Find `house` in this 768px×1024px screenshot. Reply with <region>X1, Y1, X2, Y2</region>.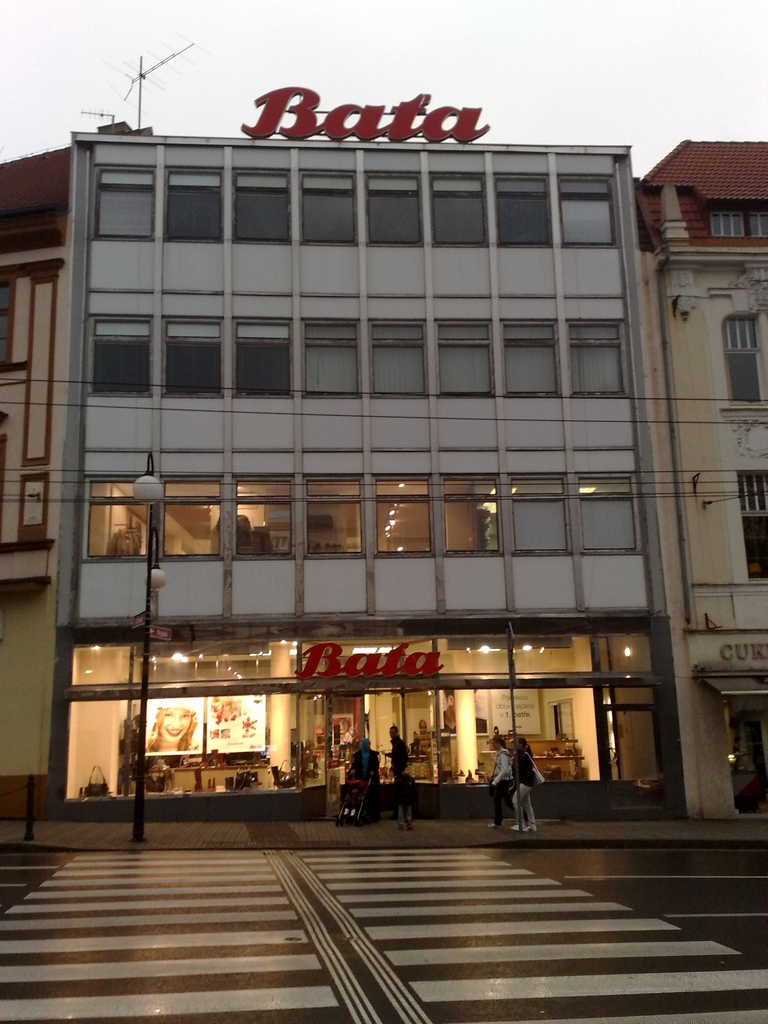
<region>630, 127, 767, 826</region>.
